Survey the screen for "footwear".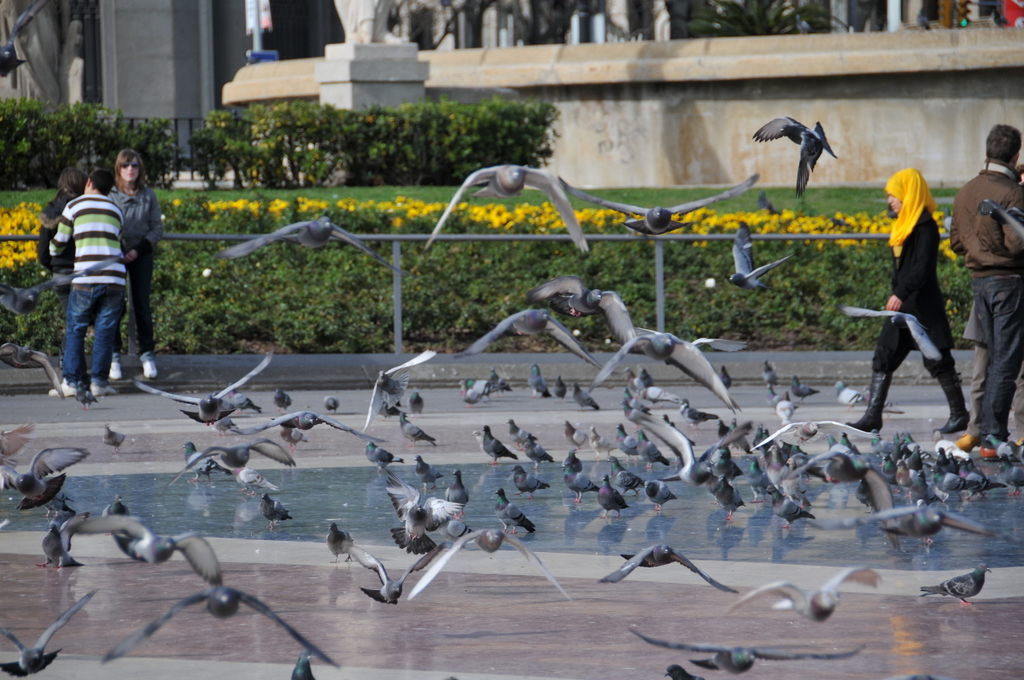
Survey found: 145:359:161:376.
